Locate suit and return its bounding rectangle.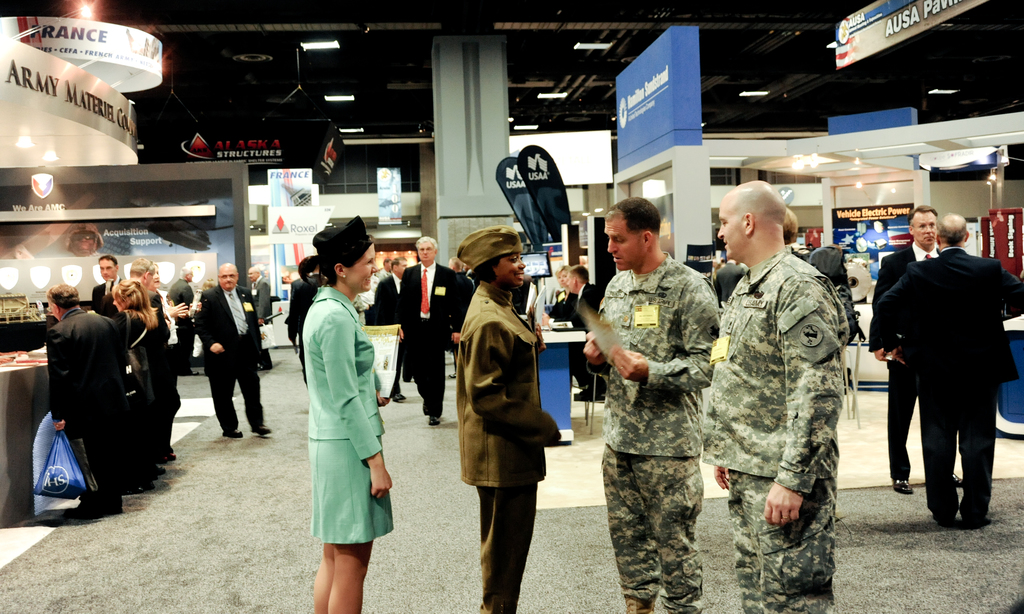
<box>550,282,605,386</box>.
